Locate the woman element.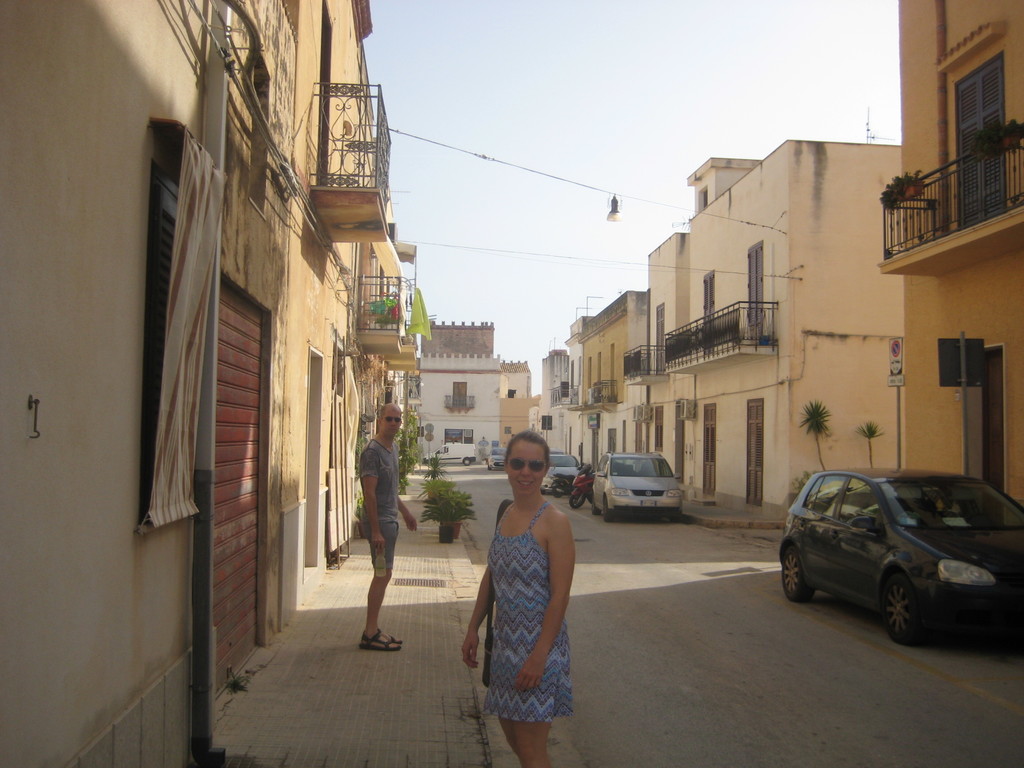
Element bbox: <region>472, 430, 588, 753</region>.
